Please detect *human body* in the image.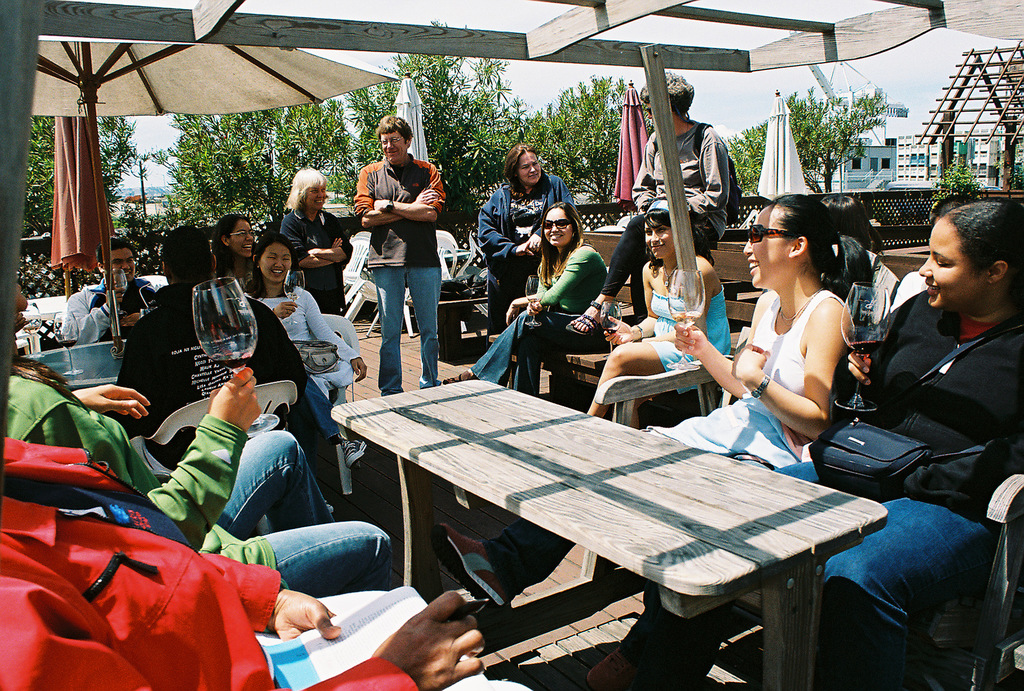
left=348, top=116, right=454, bottom=398.
